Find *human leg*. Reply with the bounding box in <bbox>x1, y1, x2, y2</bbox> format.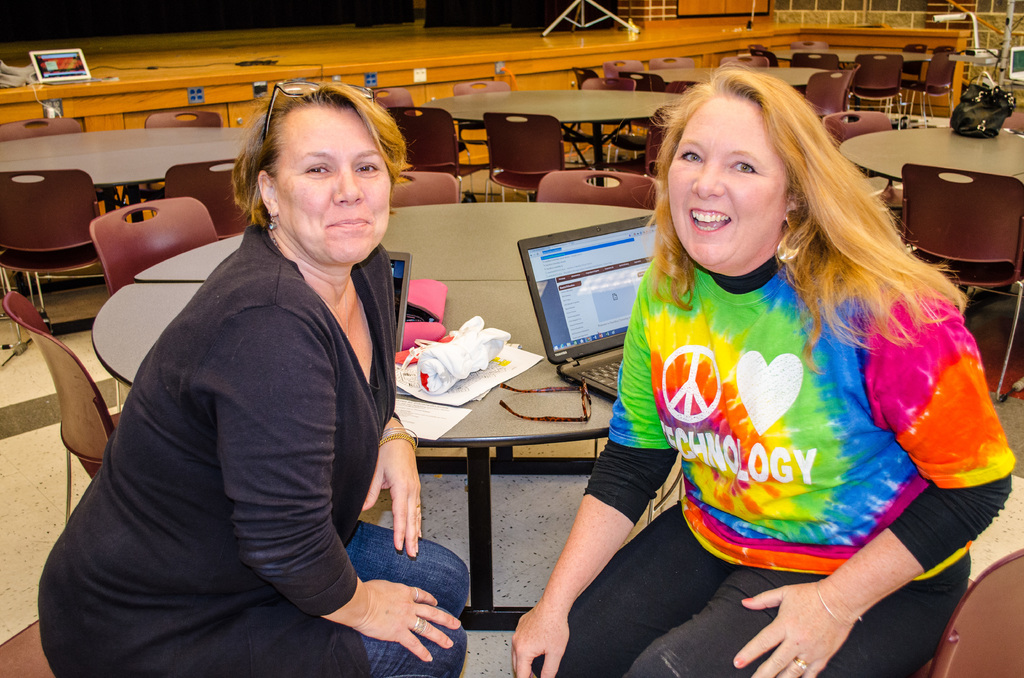
<bbox>630, 549, 972, 674</bbox>.
